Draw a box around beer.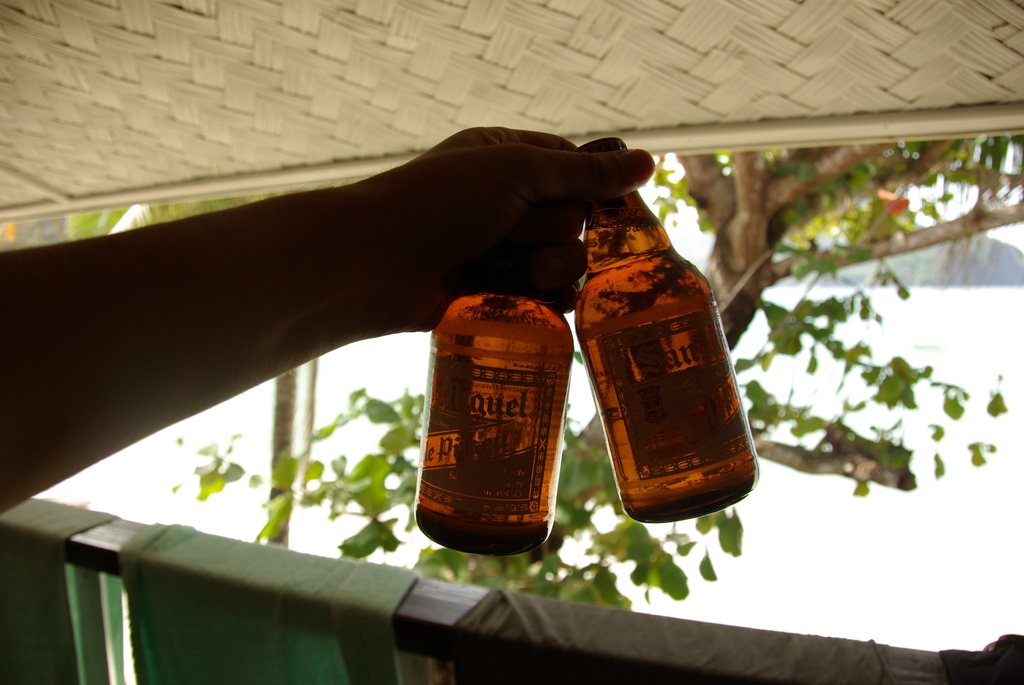
bbox=(577, 134, 758, 553).
